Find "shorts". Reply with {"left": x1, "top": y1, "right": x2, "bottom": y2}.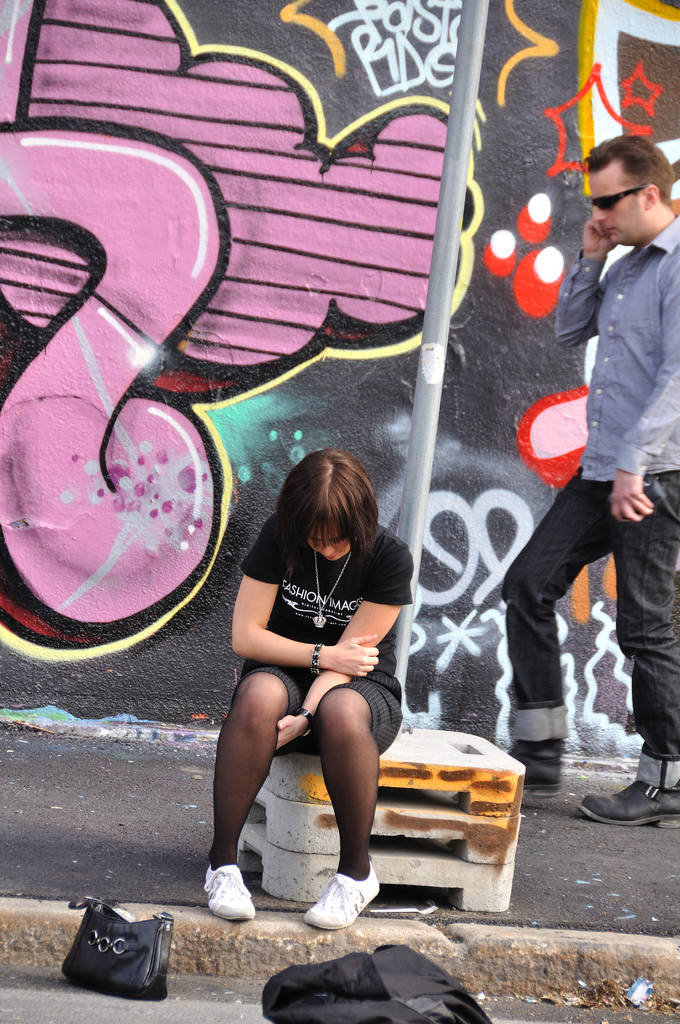
{"left": 239, "top": 668, "right": 403, "bottom": 755}.
